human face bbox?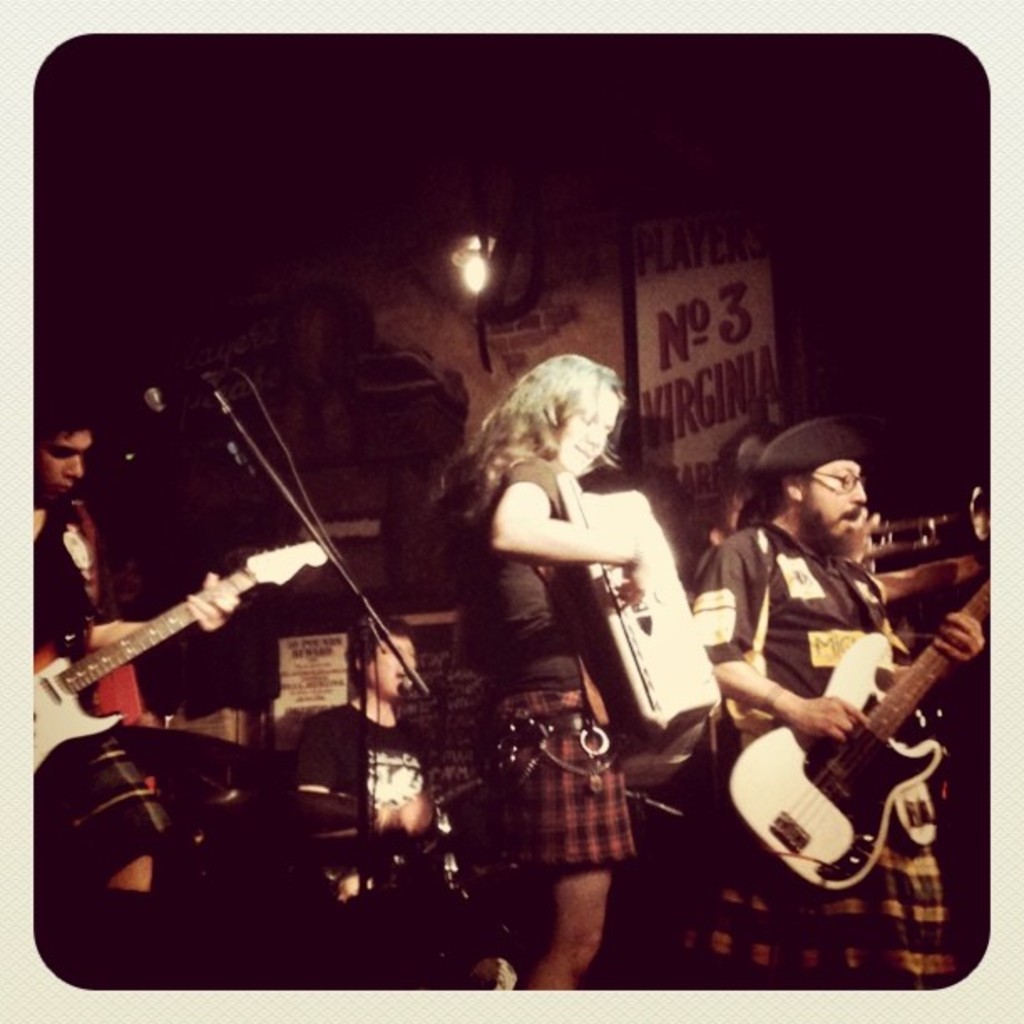
BBox(366, 639, 417, 701)
